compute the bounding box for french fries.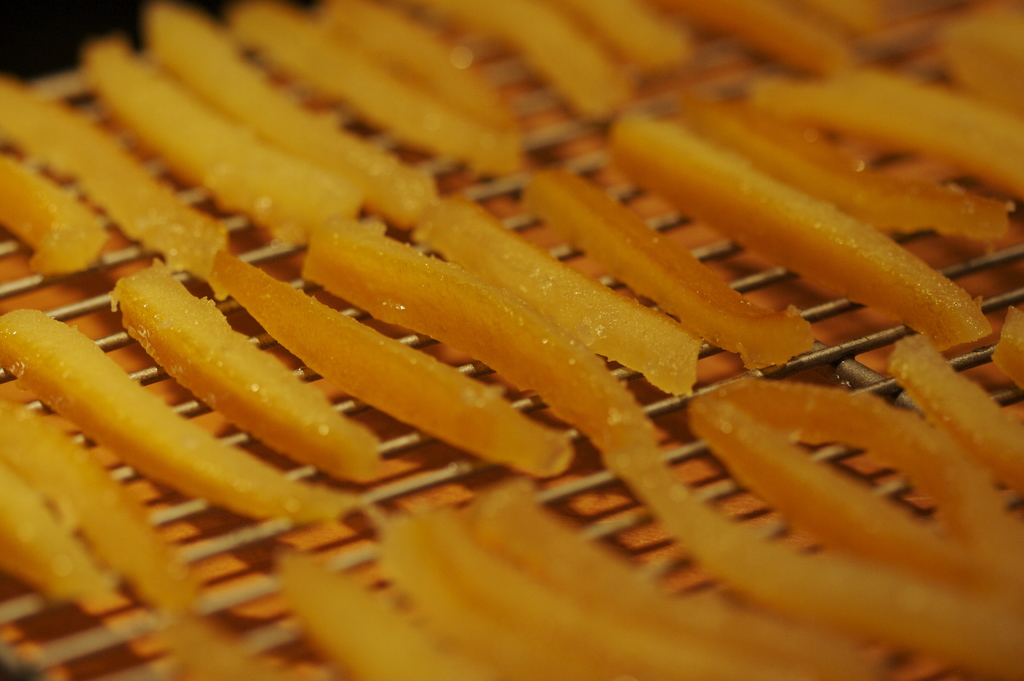
bbox=(0, 302, 328, 525).
